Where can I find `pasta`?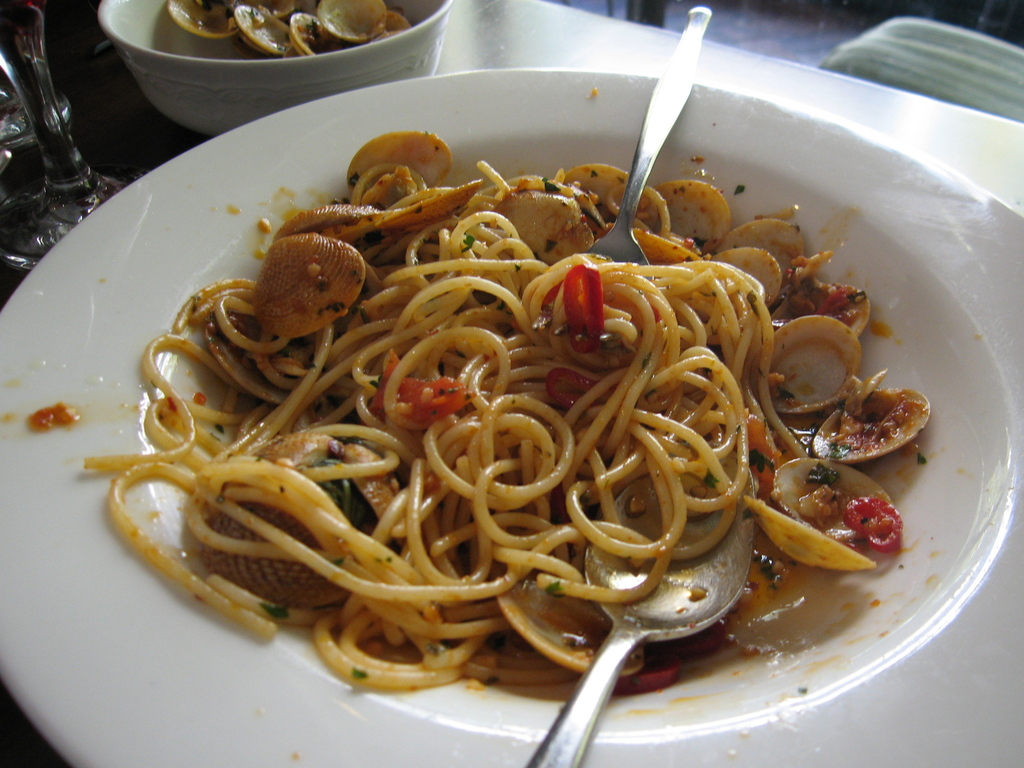
You can find it at 125,85,912,721.
